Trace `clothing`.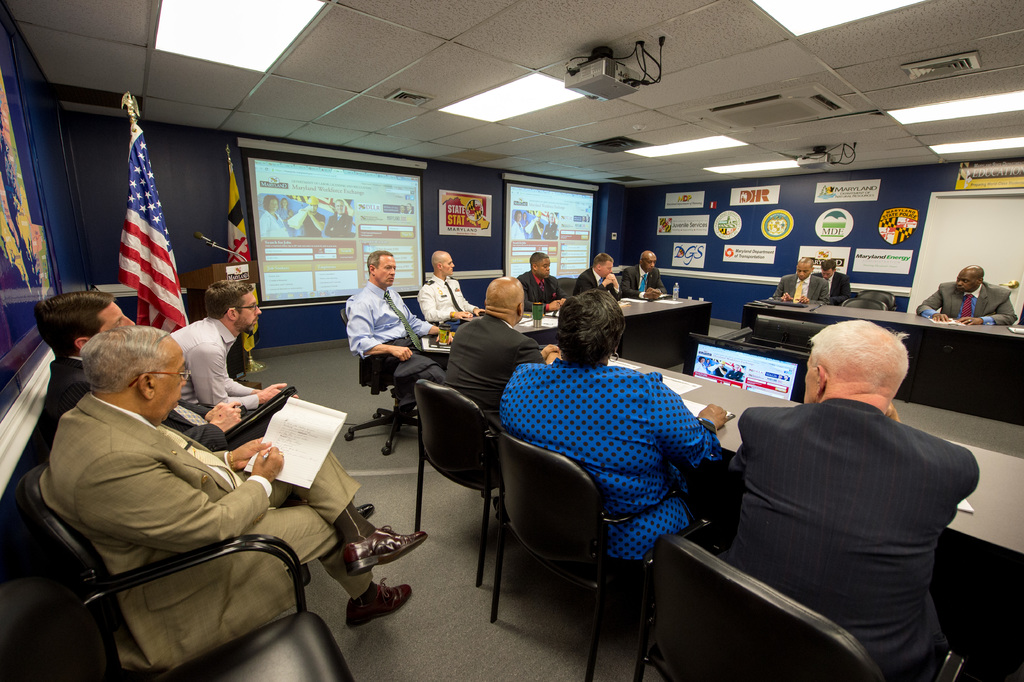
Traced to 509, 224, 526, 238.
